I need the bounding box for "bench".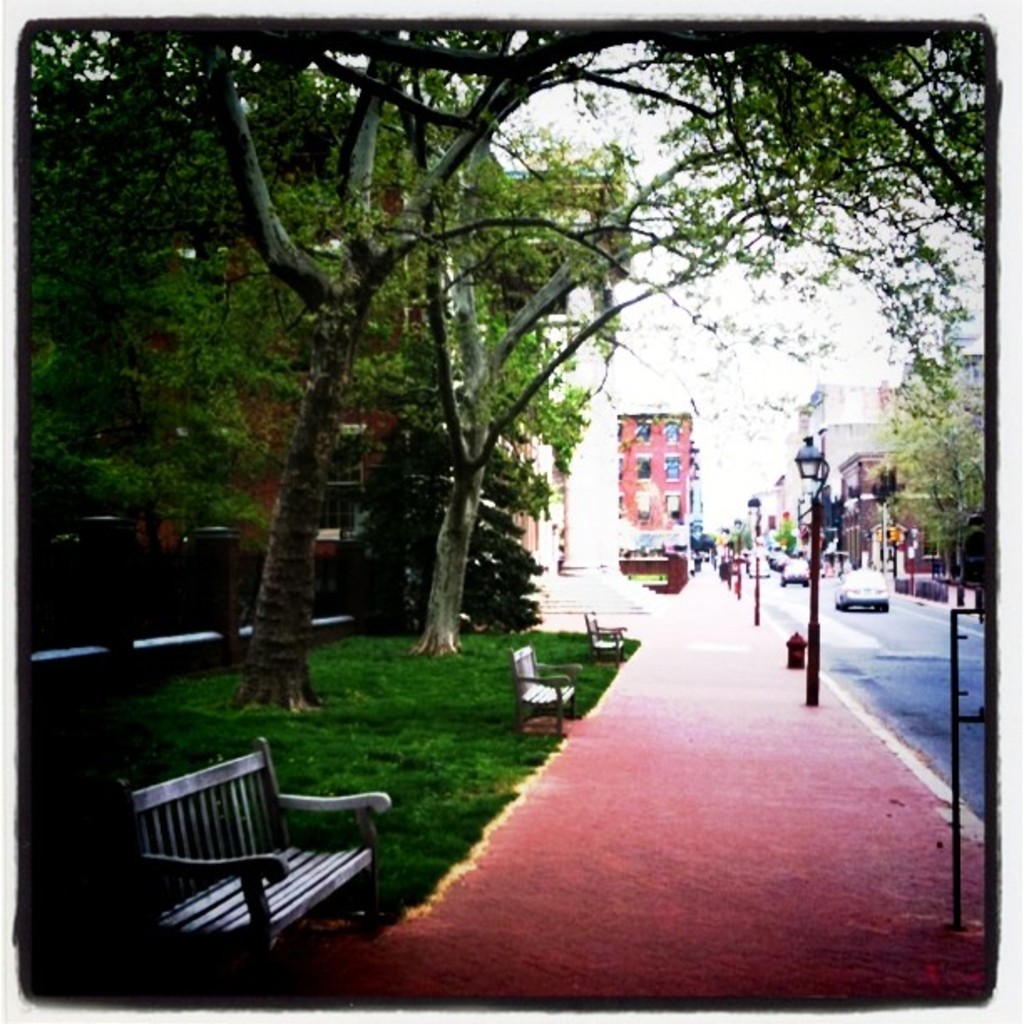
Here it is: bbox=(112, 736, 405, 984).
